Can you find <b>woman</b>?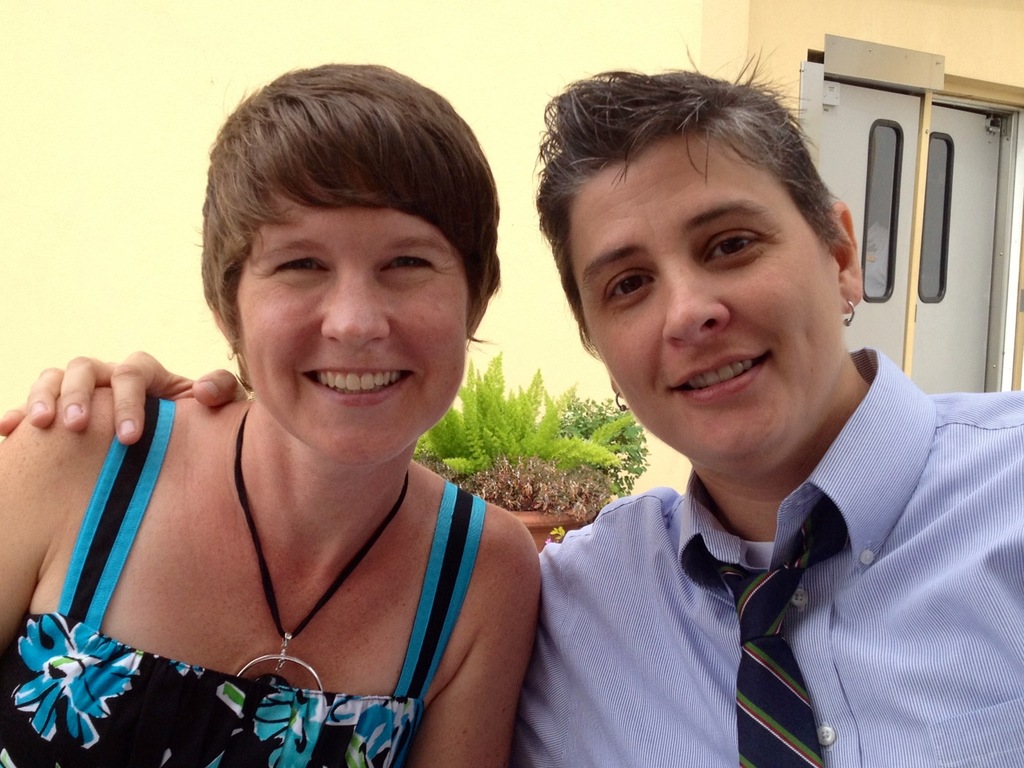
Yes, bounding box: box(0, 59, 598, 747).
